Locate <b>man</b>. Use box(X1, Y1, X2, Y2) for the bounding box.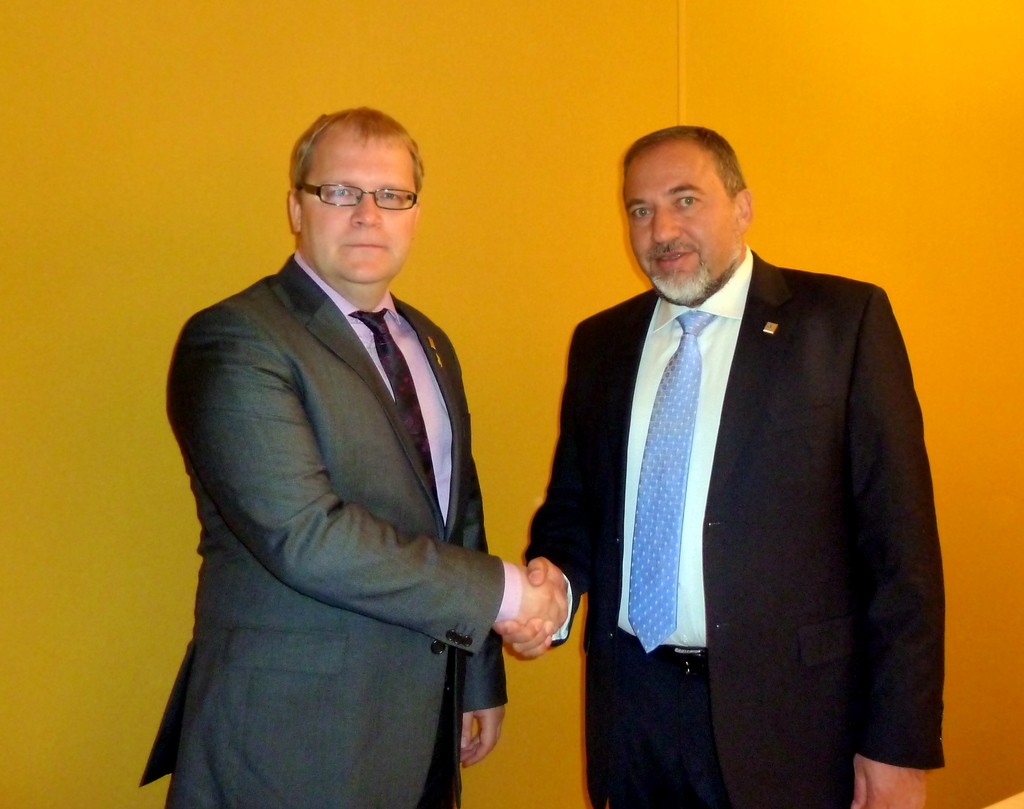
box(136, 104, 570, 808).
